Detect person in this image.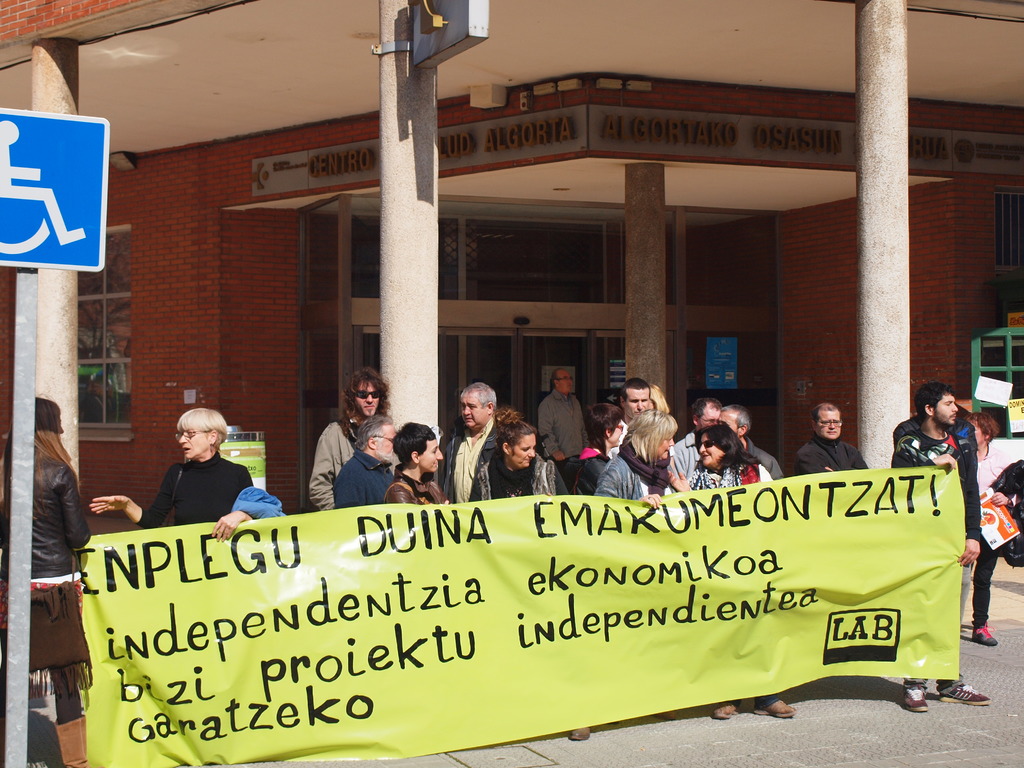
Detection: bbox=(565, 399, 664, 510).
